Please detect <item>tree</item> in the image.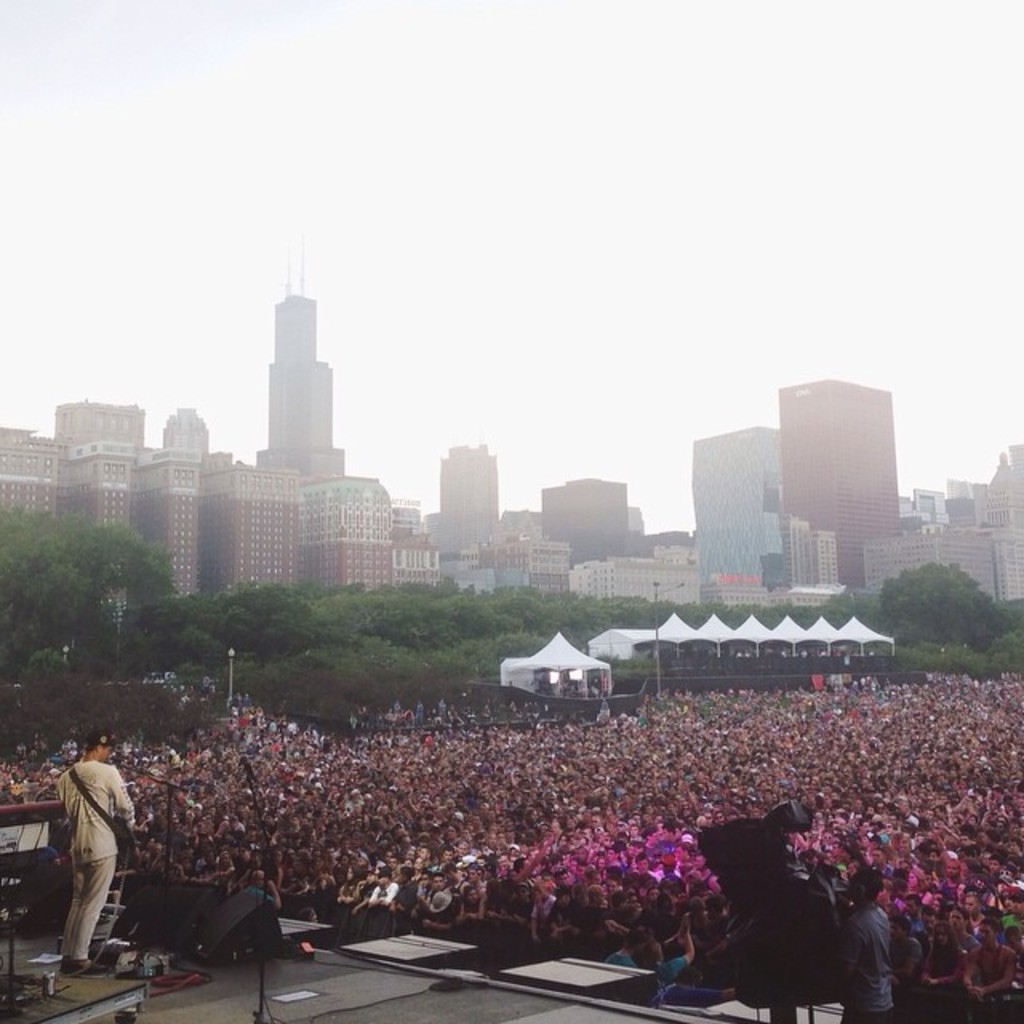
878:558:1011:659.
